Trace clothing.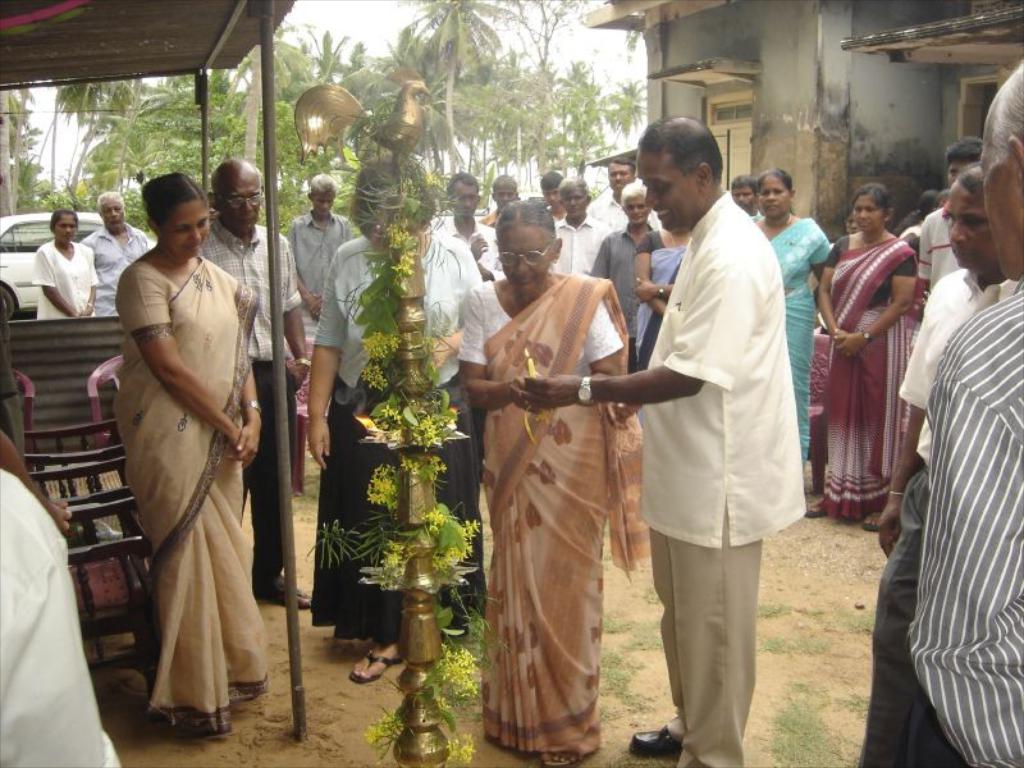
Traced to (0,466,150,767).
